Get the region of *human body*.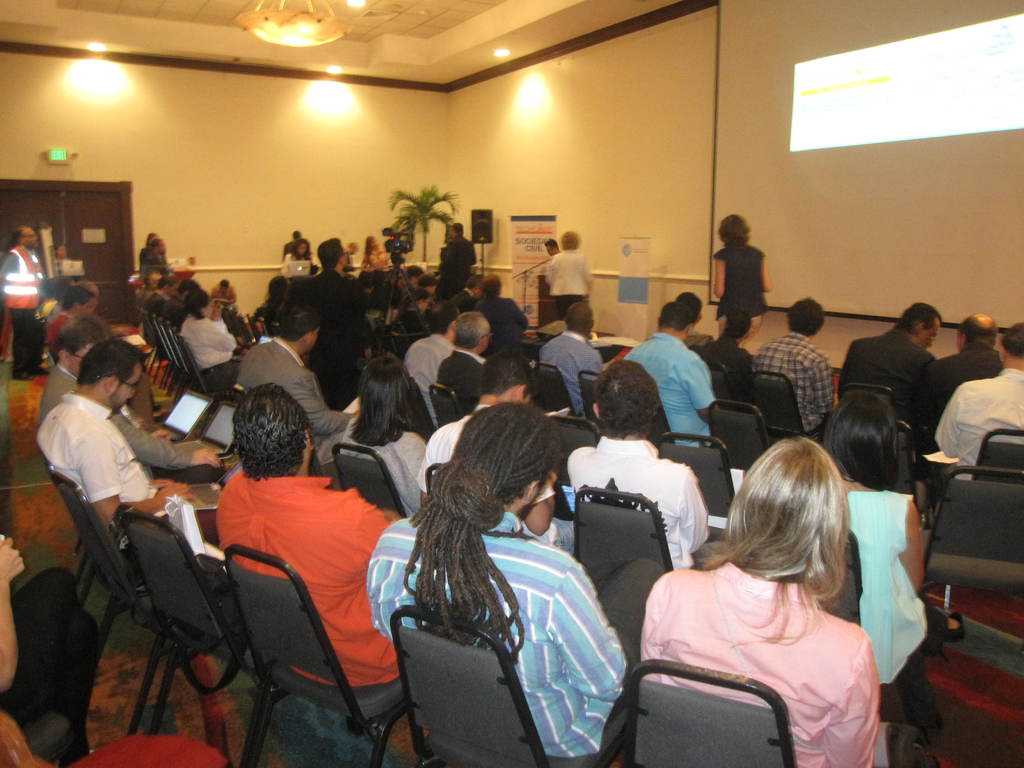
l=748, t=331, r=833, b=436.
